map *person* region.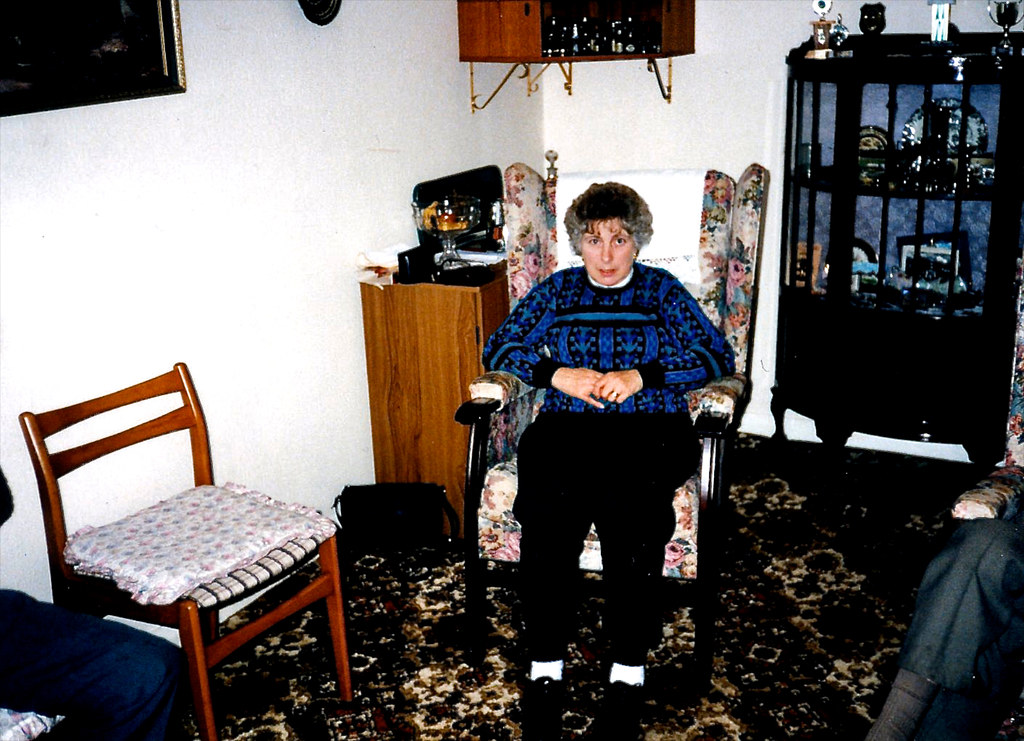
Mapped to 484,174,753,740.
